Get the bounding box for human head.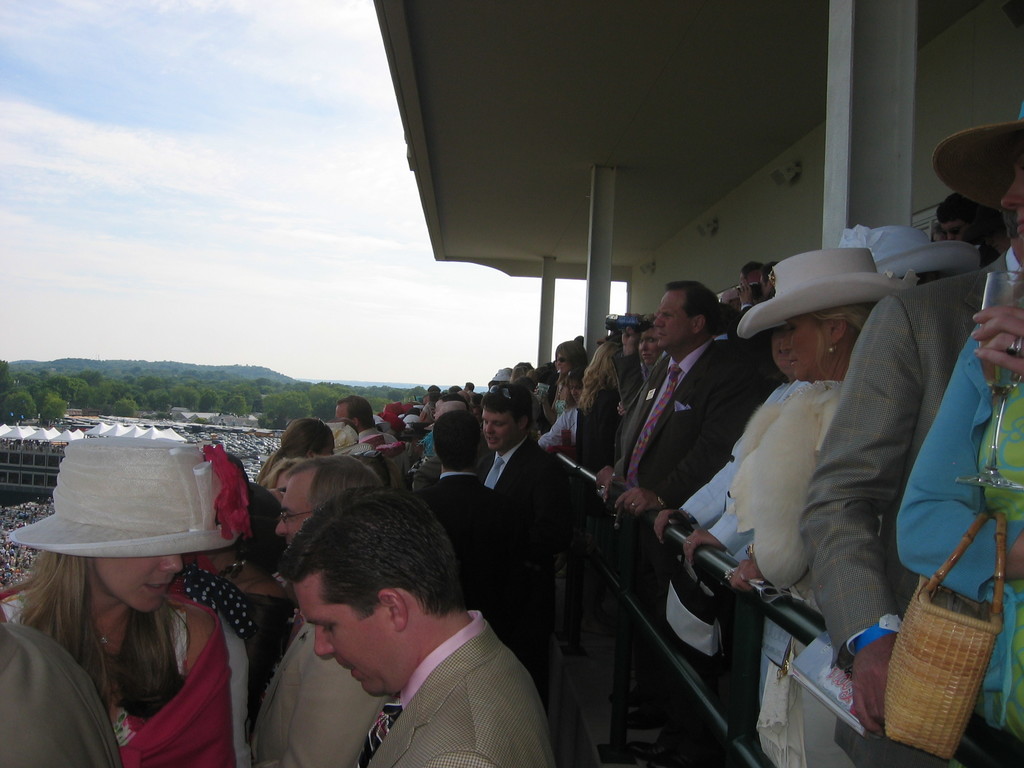
bbox=(277, 456, 388, 550).
